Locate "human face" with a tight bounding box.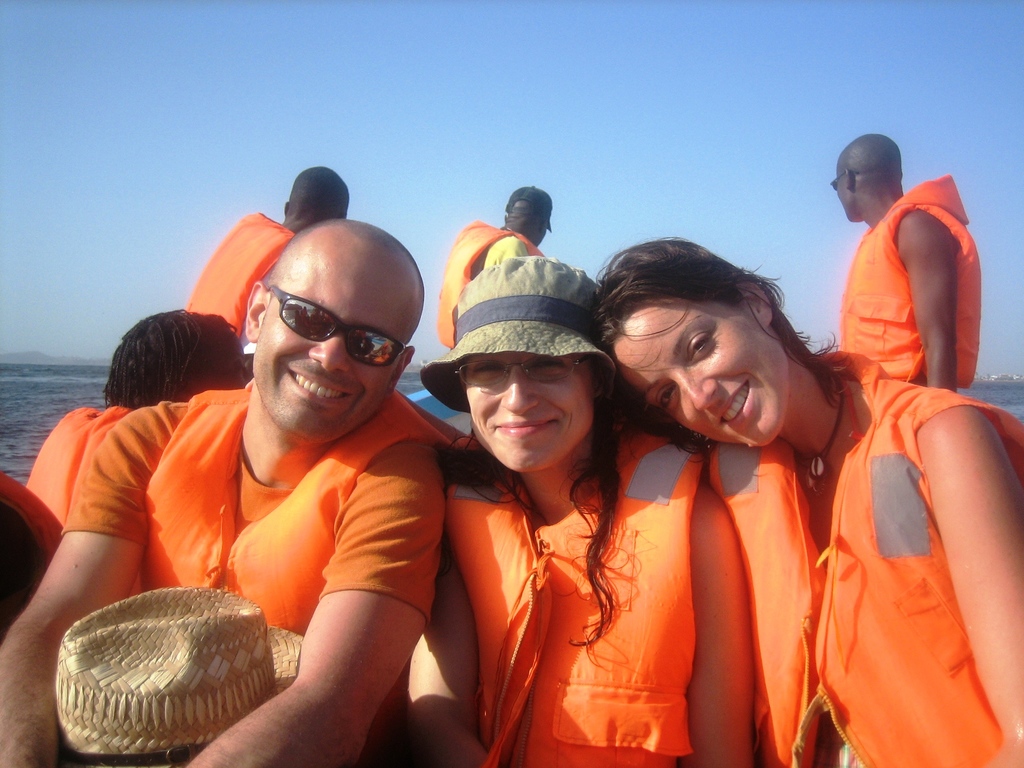
select_region(829, 161, 850, 223).
